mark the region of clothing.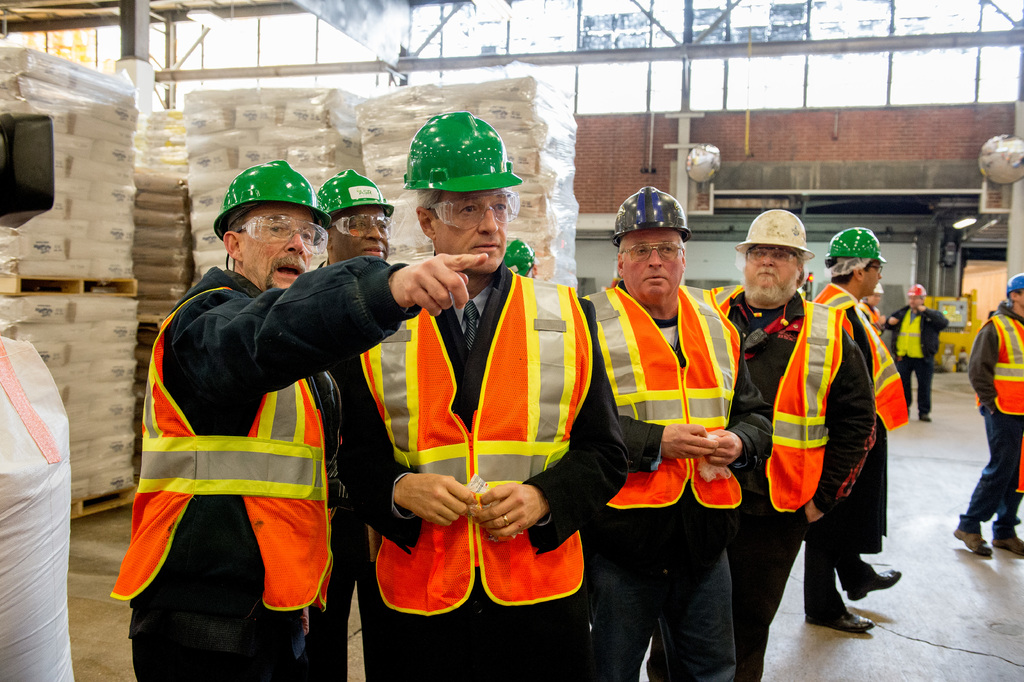
Region: pyautogui.locateOnScreen(879, 304, 950, 416).
